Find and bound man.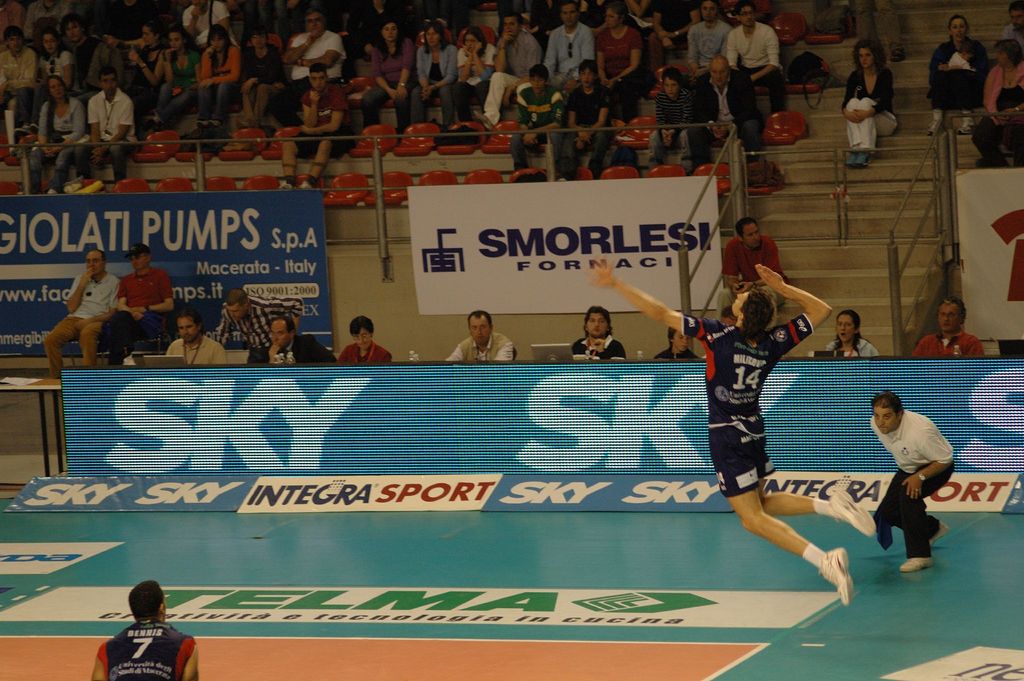
Bound: crop(684, 54, 767, 181).
